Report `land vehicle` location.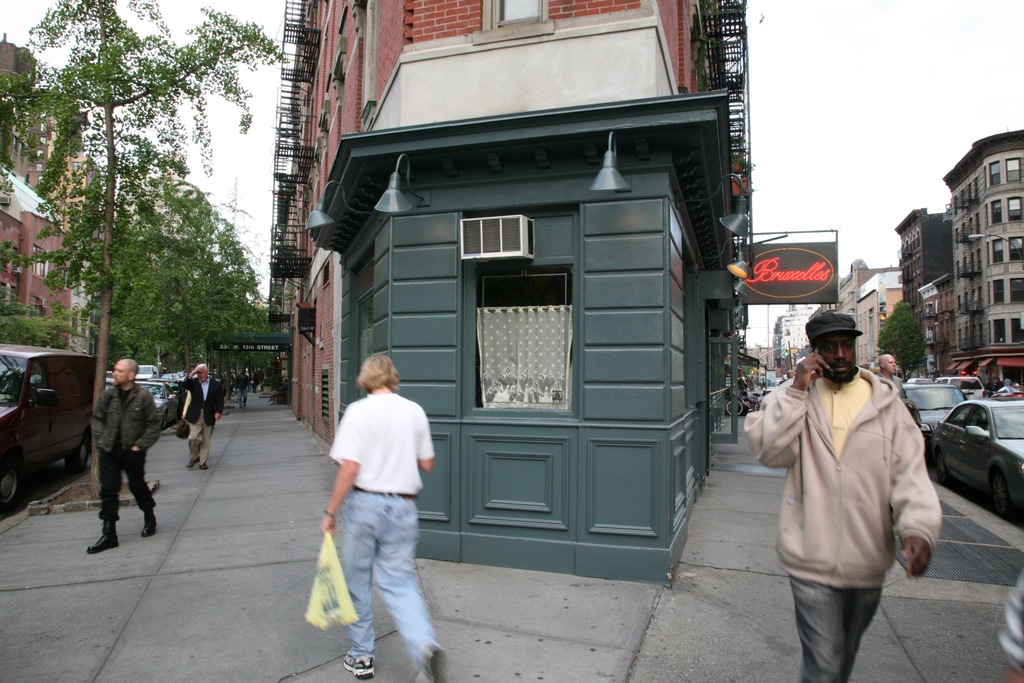
Report: BBox(932, 402, 1023, 515).
